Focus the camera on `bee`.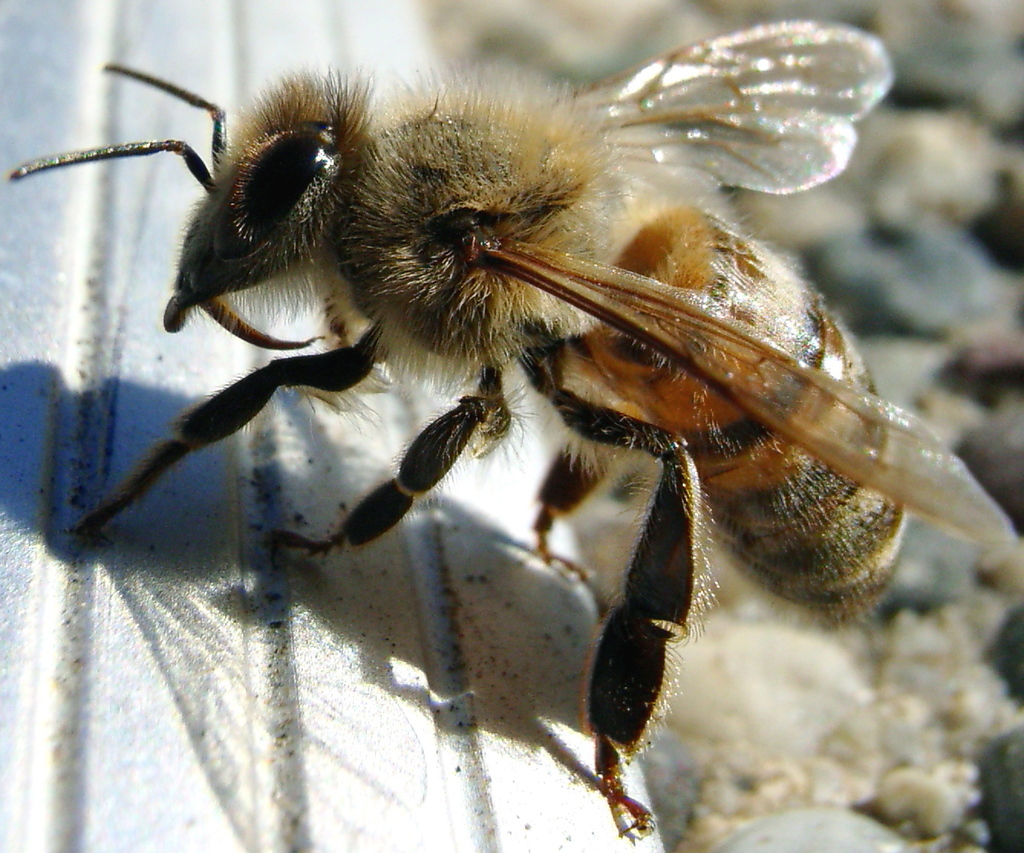
Focus region: (56,19,1016,764).
